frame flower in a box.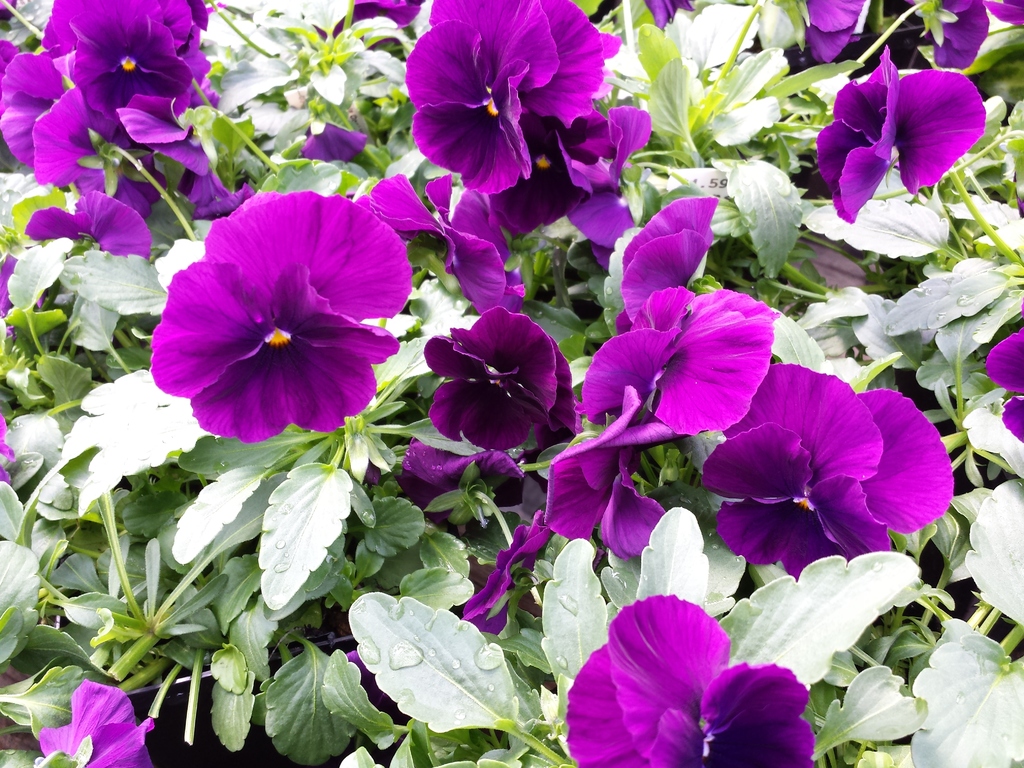
564 594 814 767.
